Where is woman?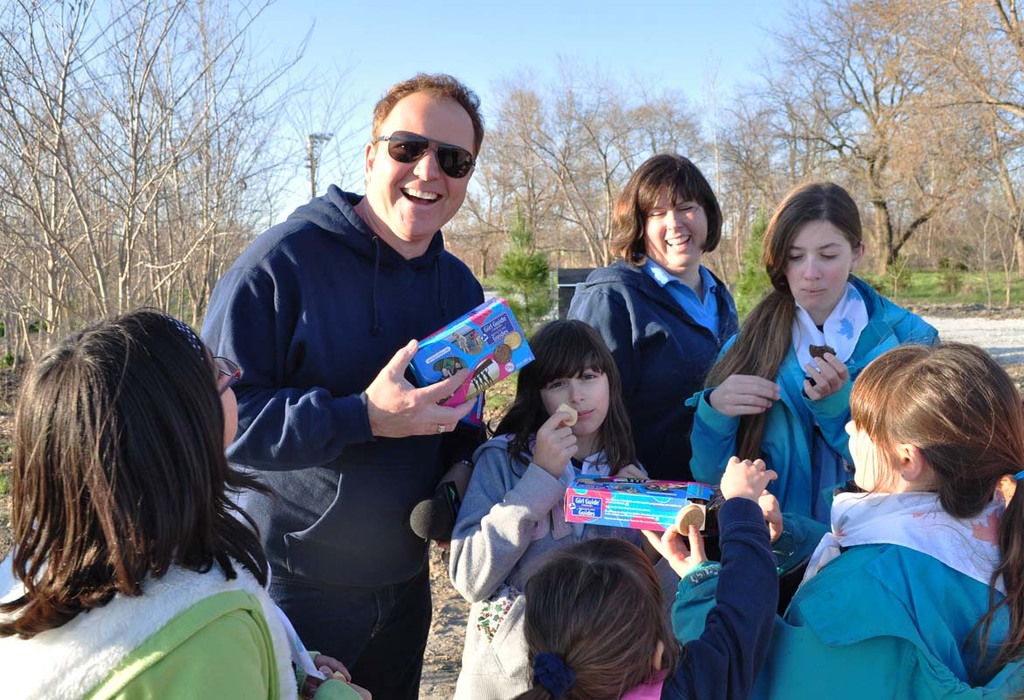
{"left": 568, "top": 157, "right": 729, "bottom": 477}.
